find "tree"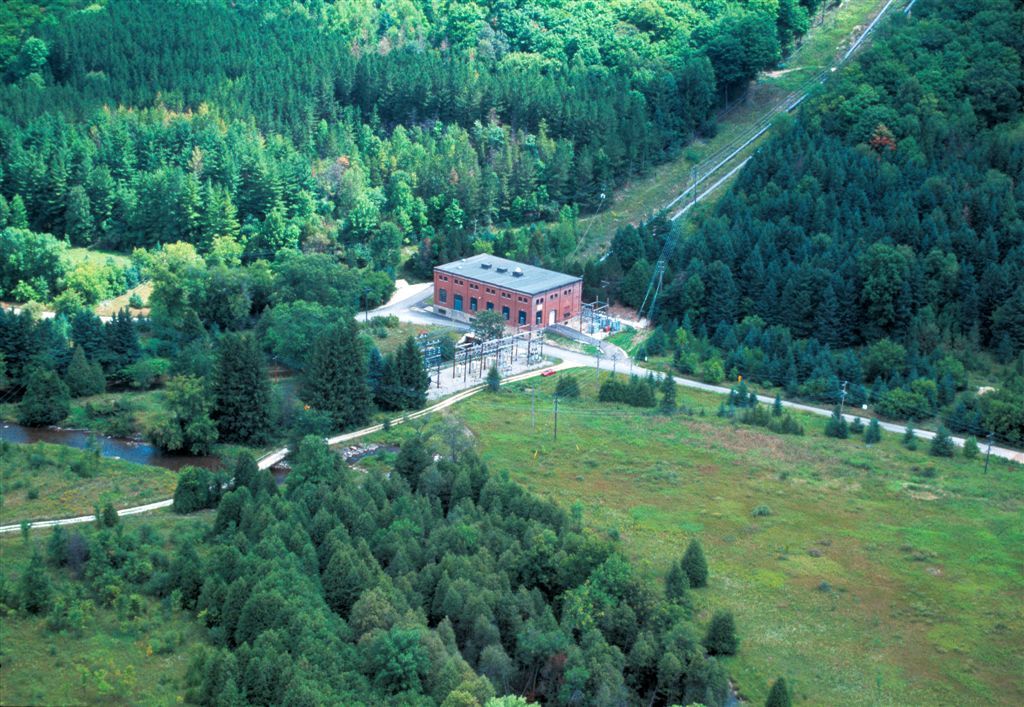
x1=882 y1=180 x2=918 y2=233
